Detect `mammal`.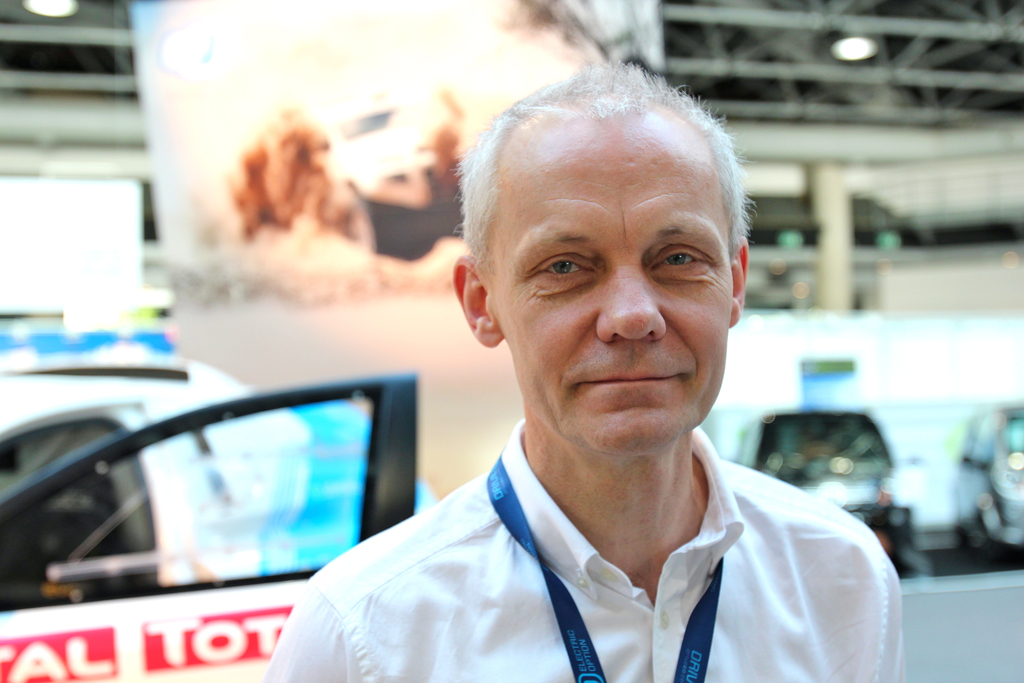
Detected at box(243, 76, 895, 676).
